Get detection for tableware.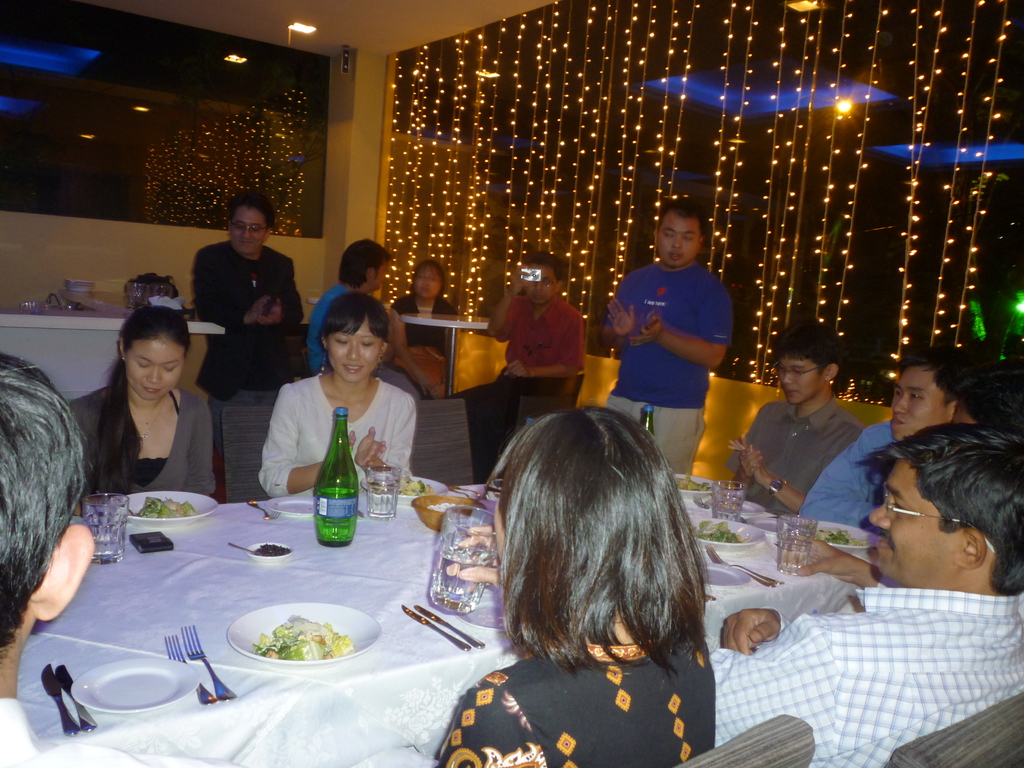
Detection: x1=808 y1=517 x2=879 y2=547.
